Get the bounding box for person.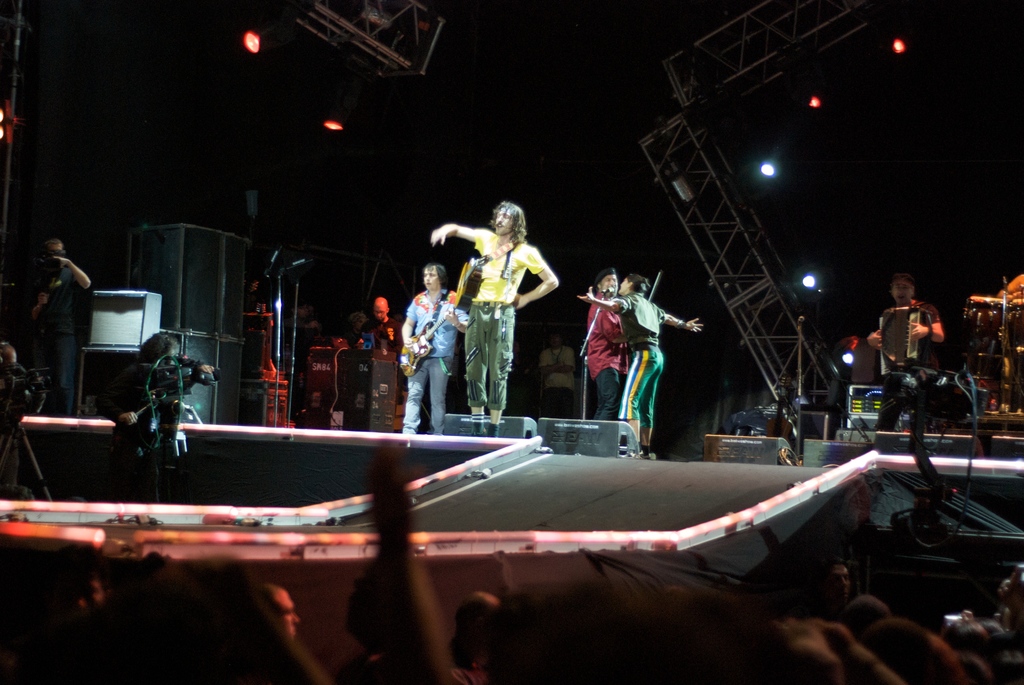
[429,200,559,439].
